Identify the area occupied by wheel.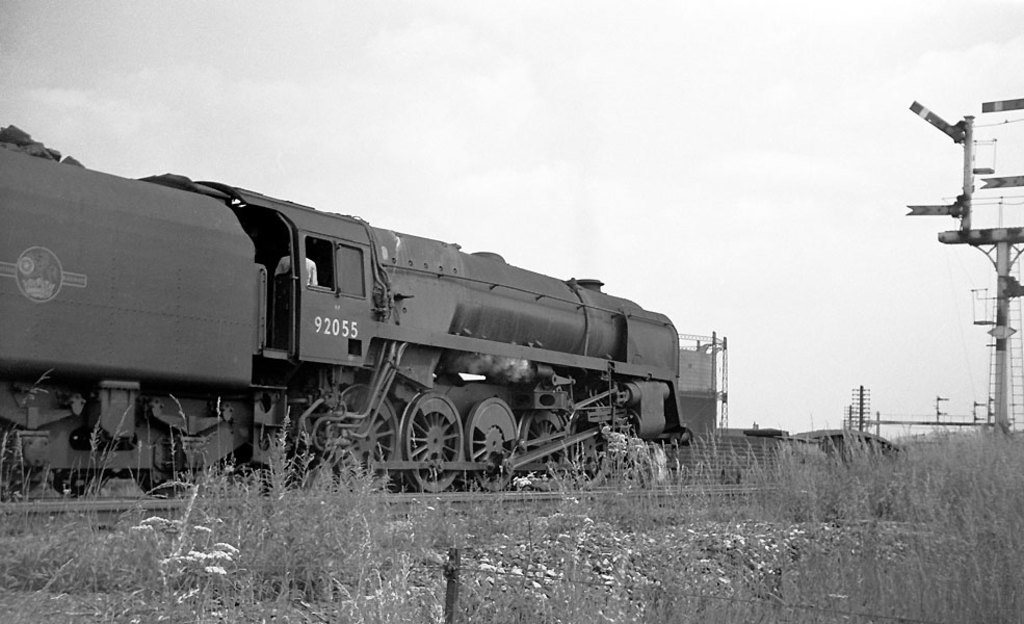
Area: 394 398 463 472.
